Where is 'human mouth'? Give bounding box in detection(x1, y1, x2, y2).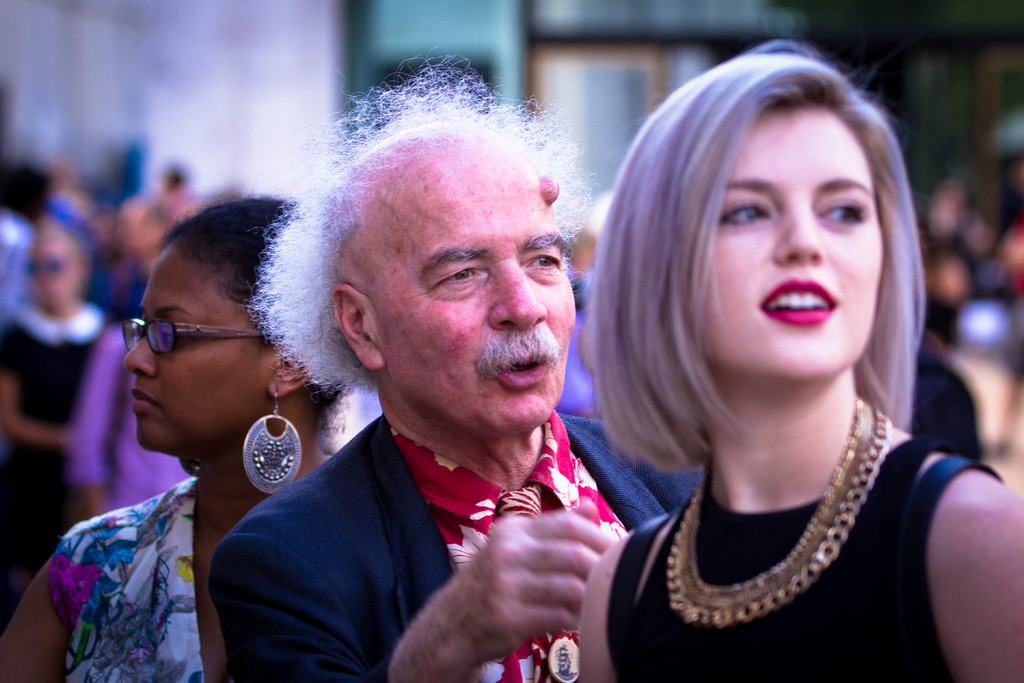
detection(495, 343, 556, 390).
